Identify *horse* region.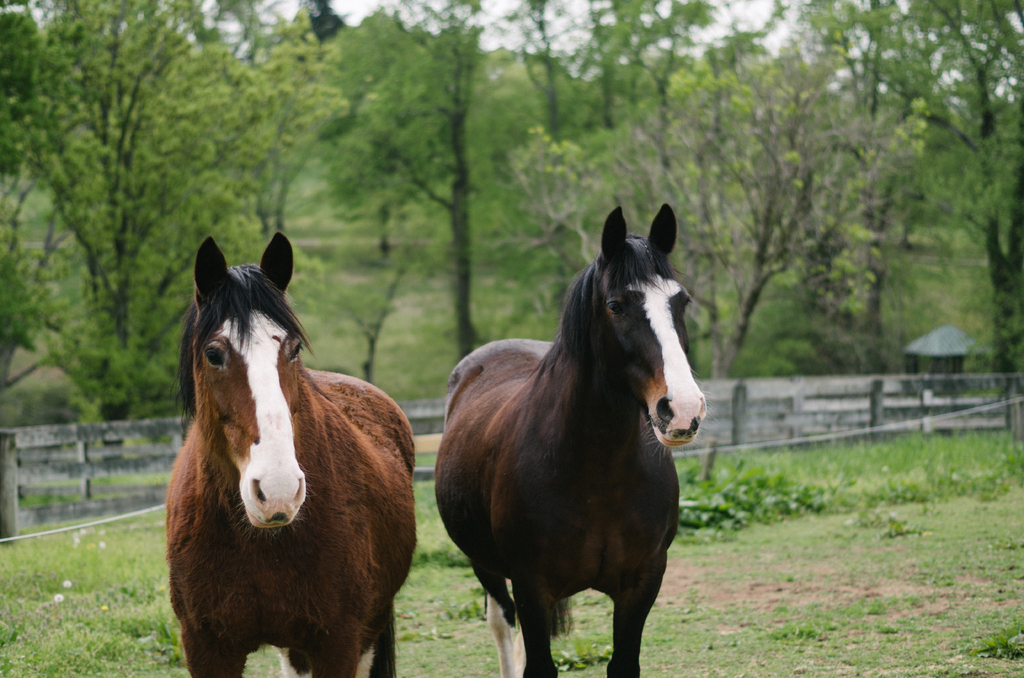
Region: bbox=[433, 202, 709, 677].
